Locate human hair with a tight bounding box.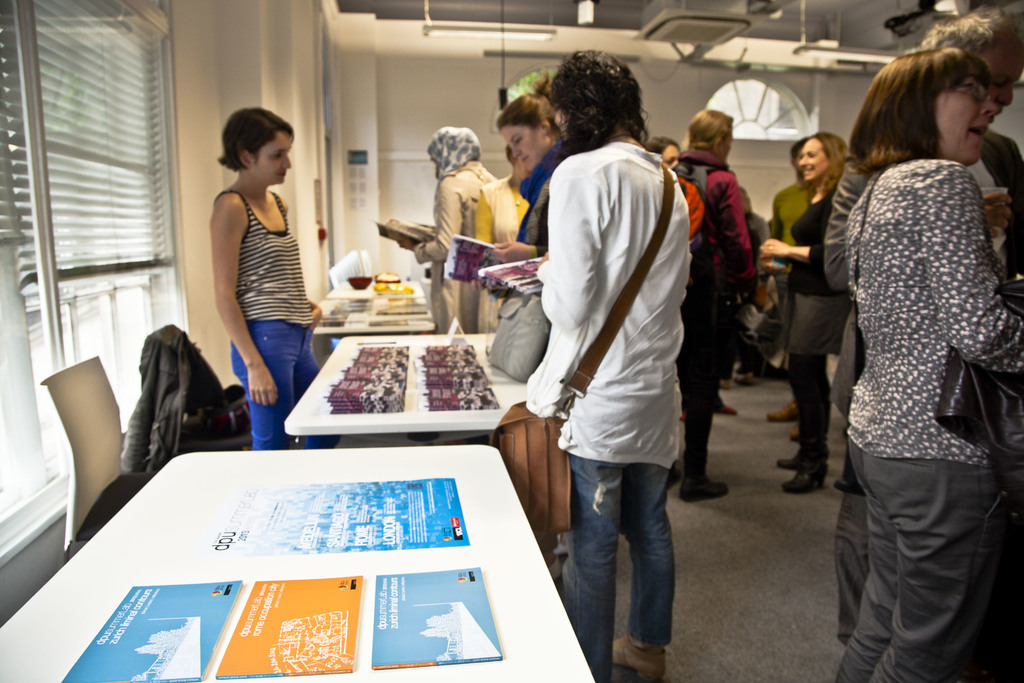
<bbox>863, 28, 1016, 179</bbox>.
